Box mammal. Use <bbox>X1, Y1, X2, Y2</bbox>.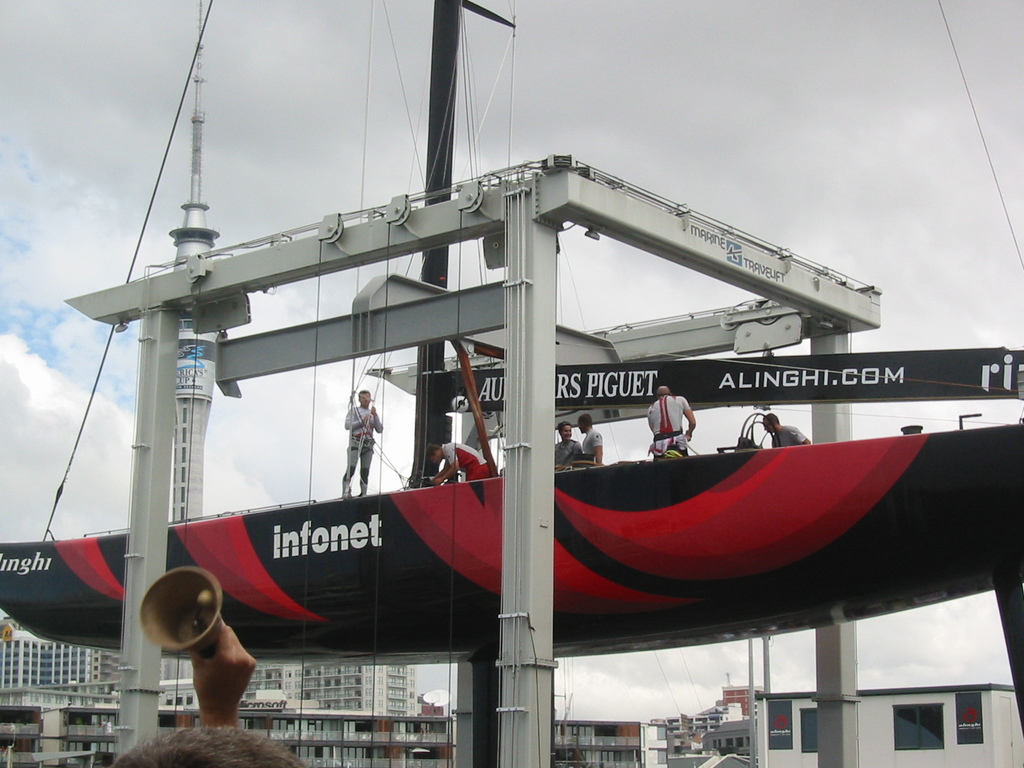
<bbox>550, 420, 583, 471</bbox>.
